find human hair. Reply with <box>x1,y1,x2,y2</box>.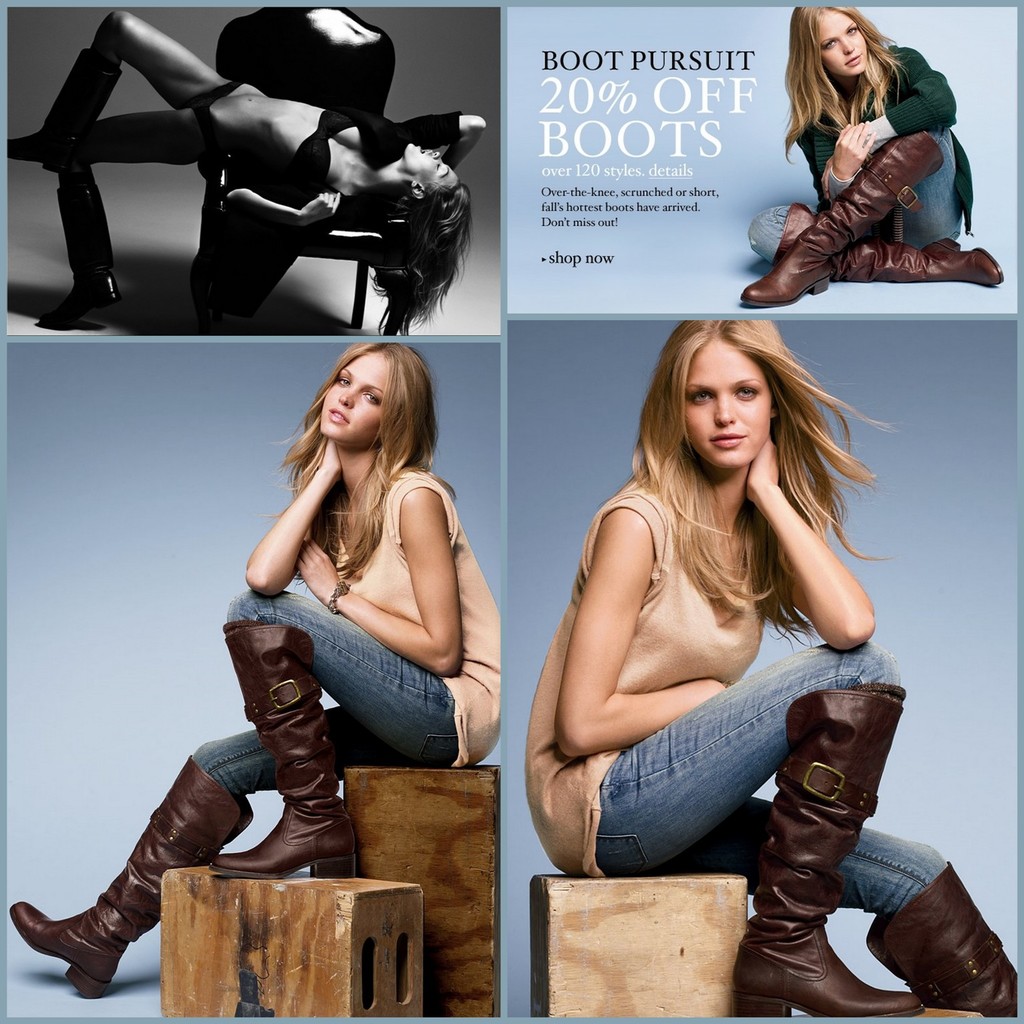
<box>273,332,451,607</box>.
